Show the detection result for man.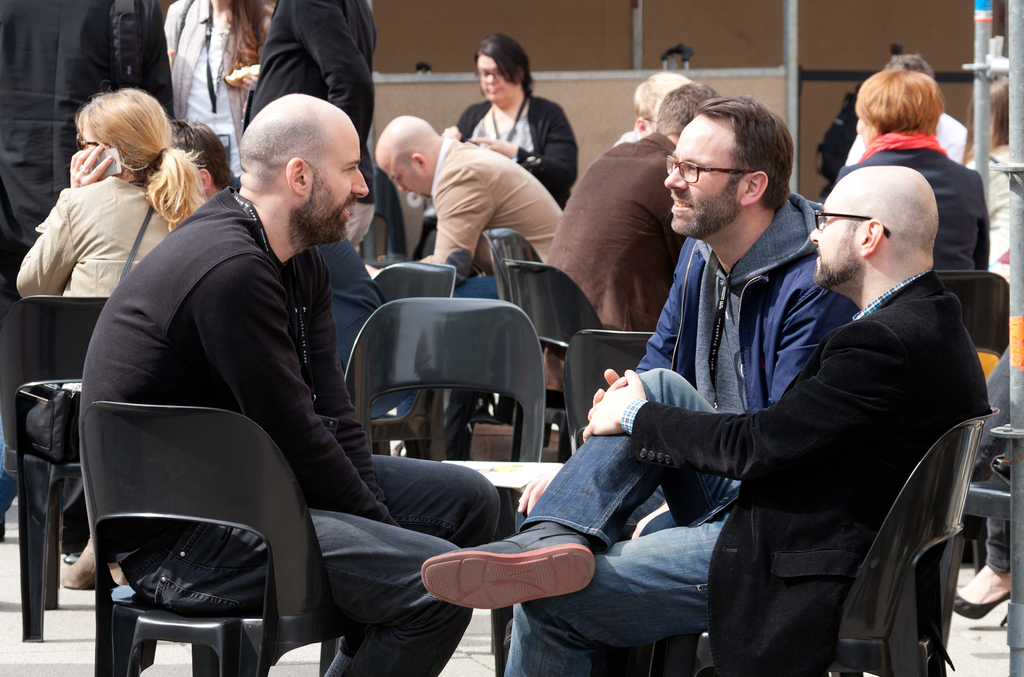
0, 0, 168, 539.
